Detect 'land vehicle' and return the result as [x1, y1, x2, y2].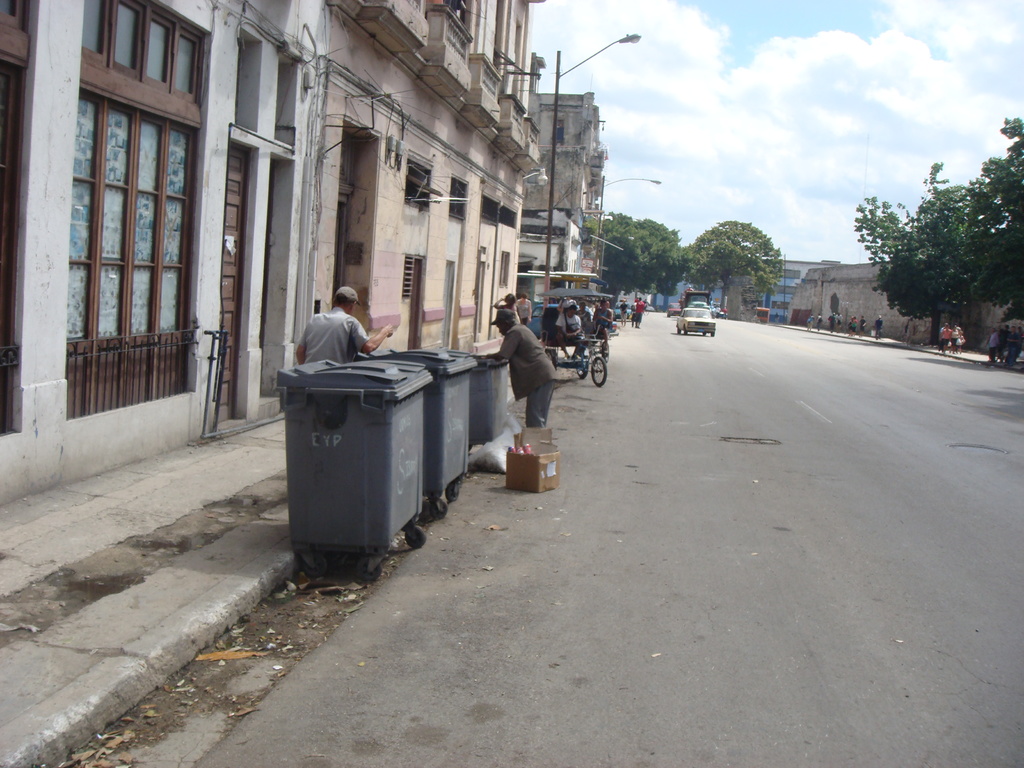
[677, 288, 713, 313].
